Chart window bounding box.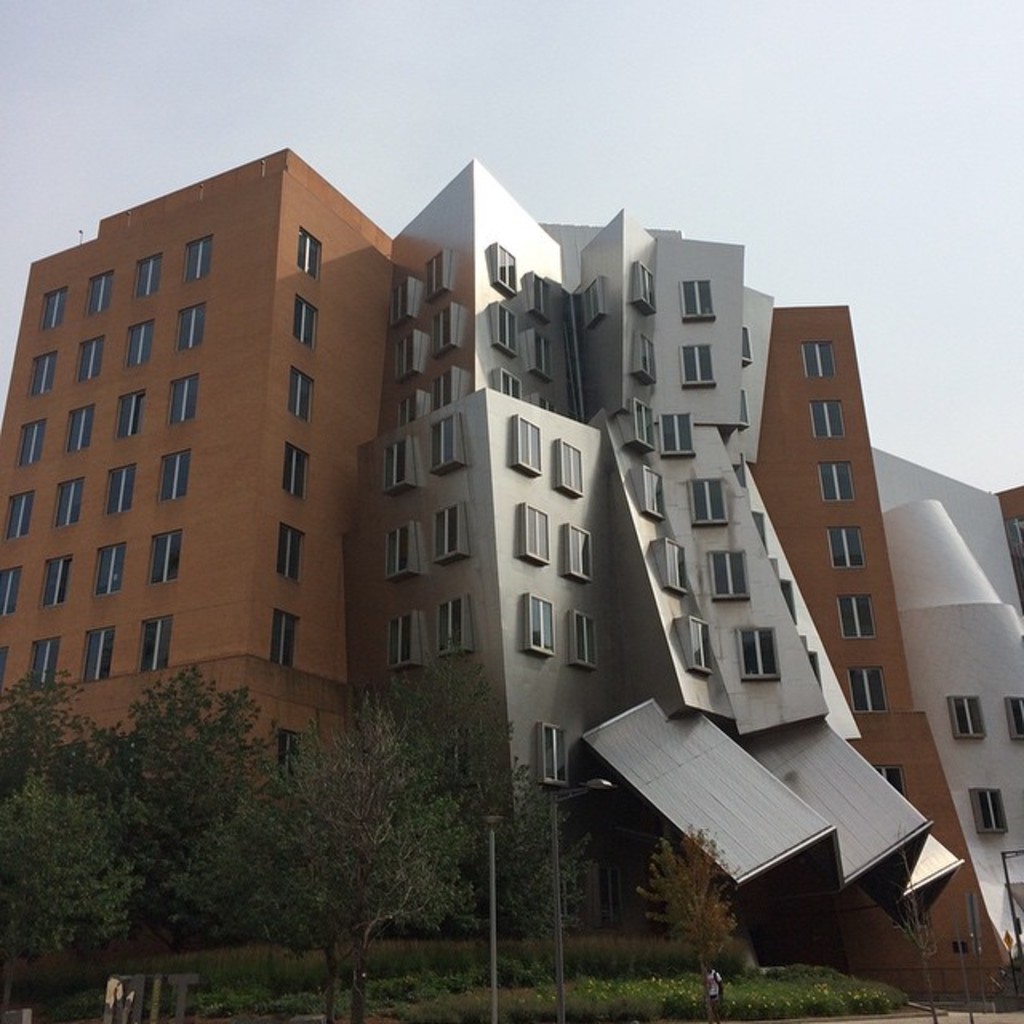
Charted: x1=296, y1=227, x2=322, y2=282.
